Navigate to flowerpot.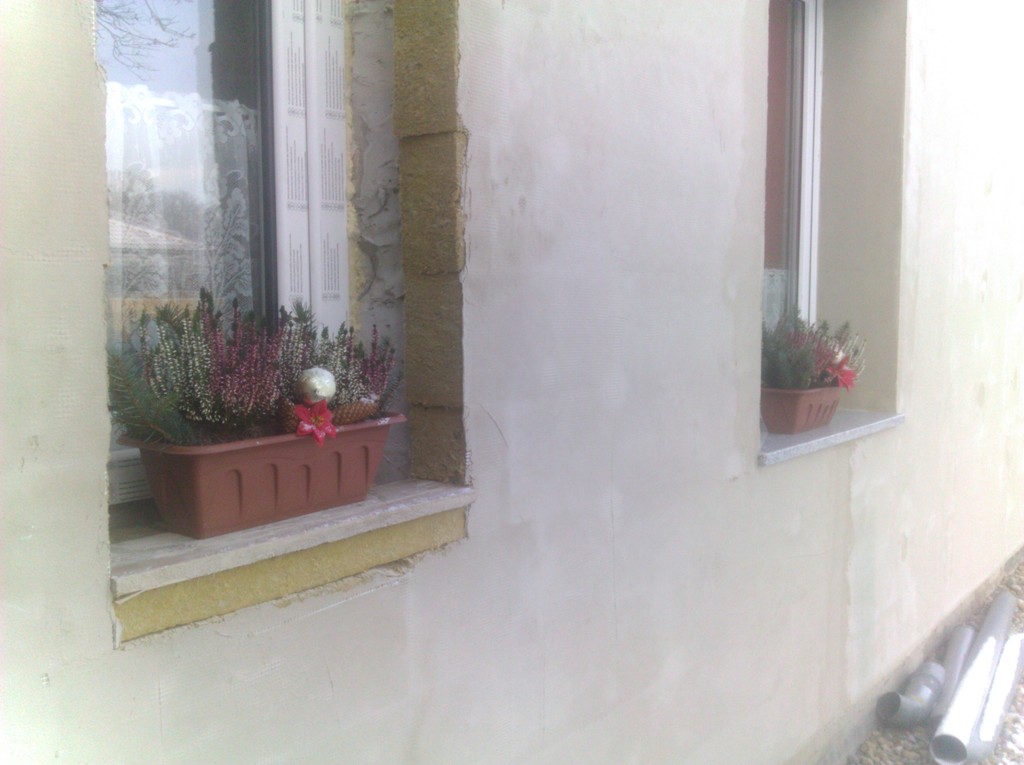
Navigation target: l=759, t=387, r=849, b=438.
